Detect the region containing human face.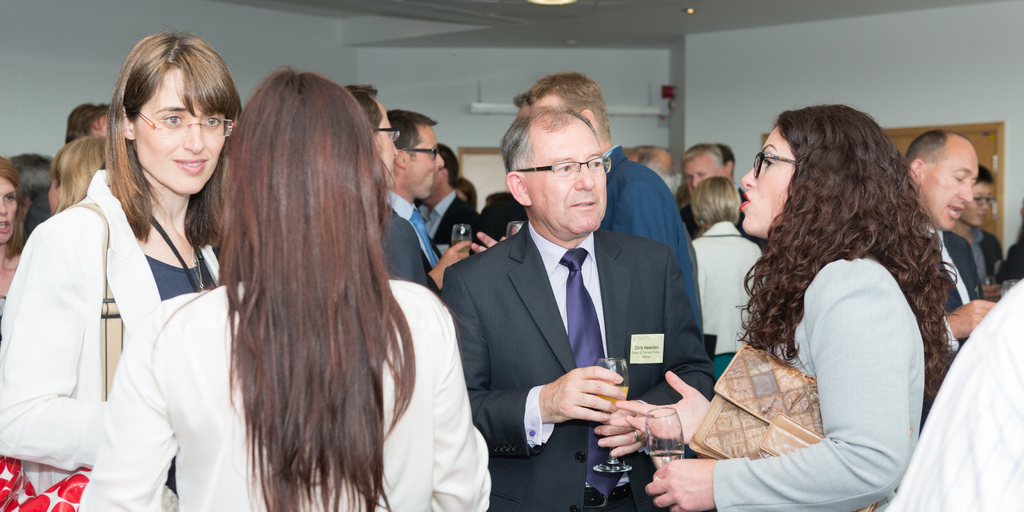
137 74 232 196.
